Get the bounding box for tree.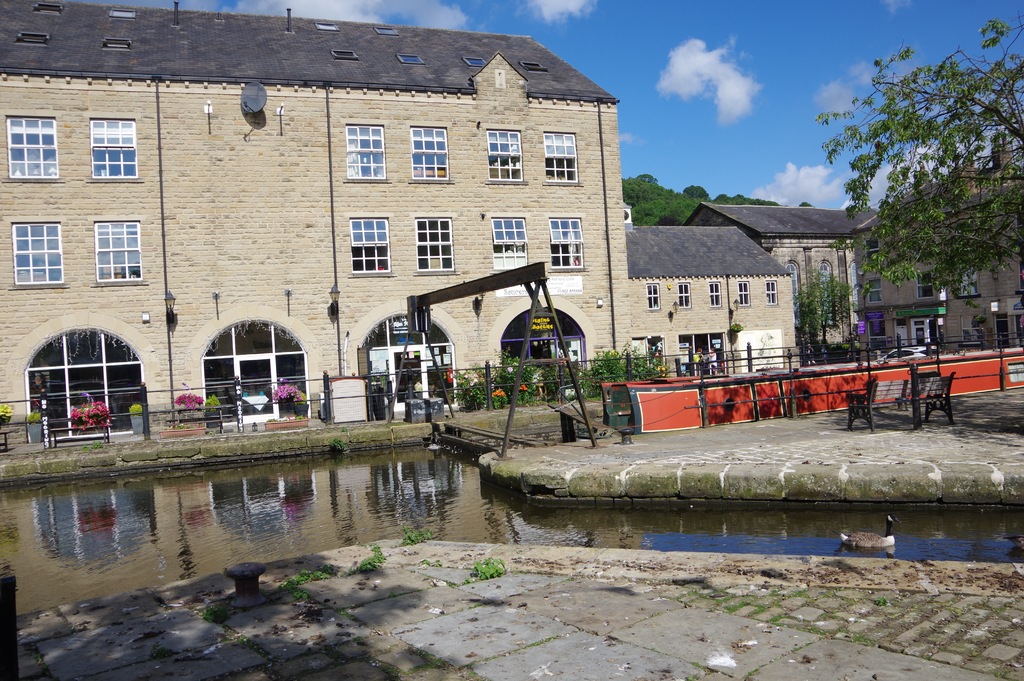
[x1=813, y1=14, x2=1023, y2=290].
